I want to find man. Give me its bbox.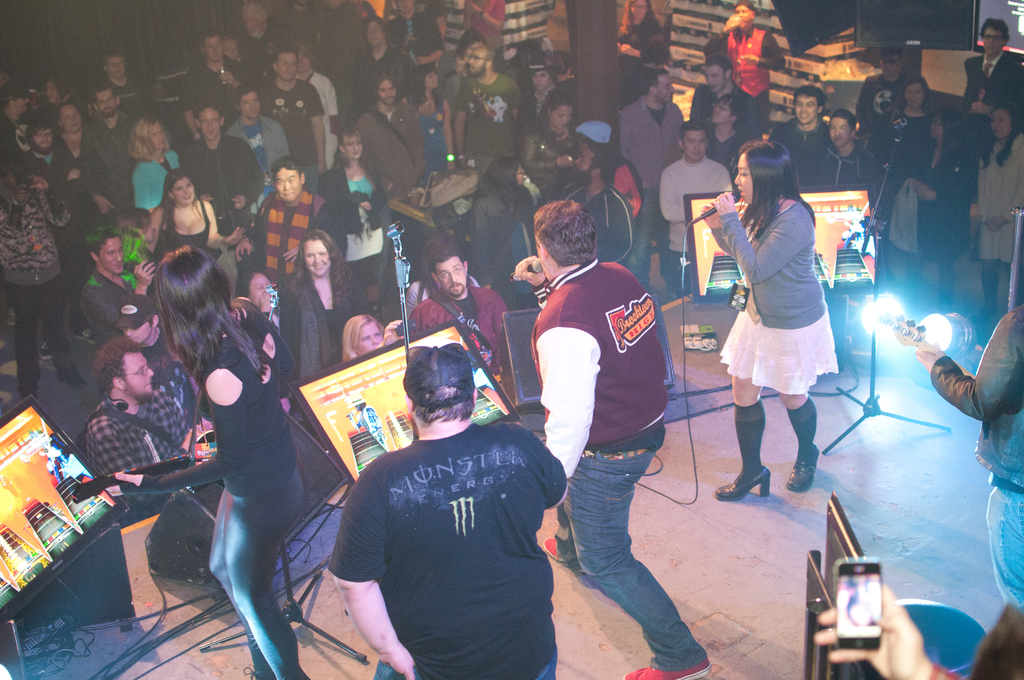
crop(960, 15, 1023, 117).
